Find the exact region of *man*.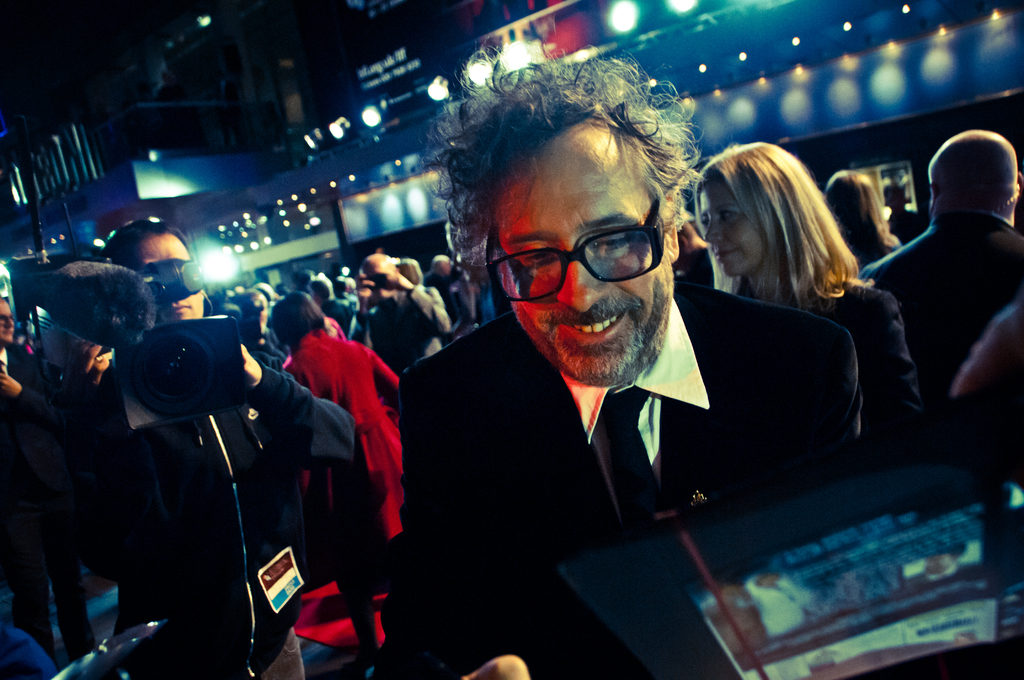
Exact region: (348, 250, 449, 370).
